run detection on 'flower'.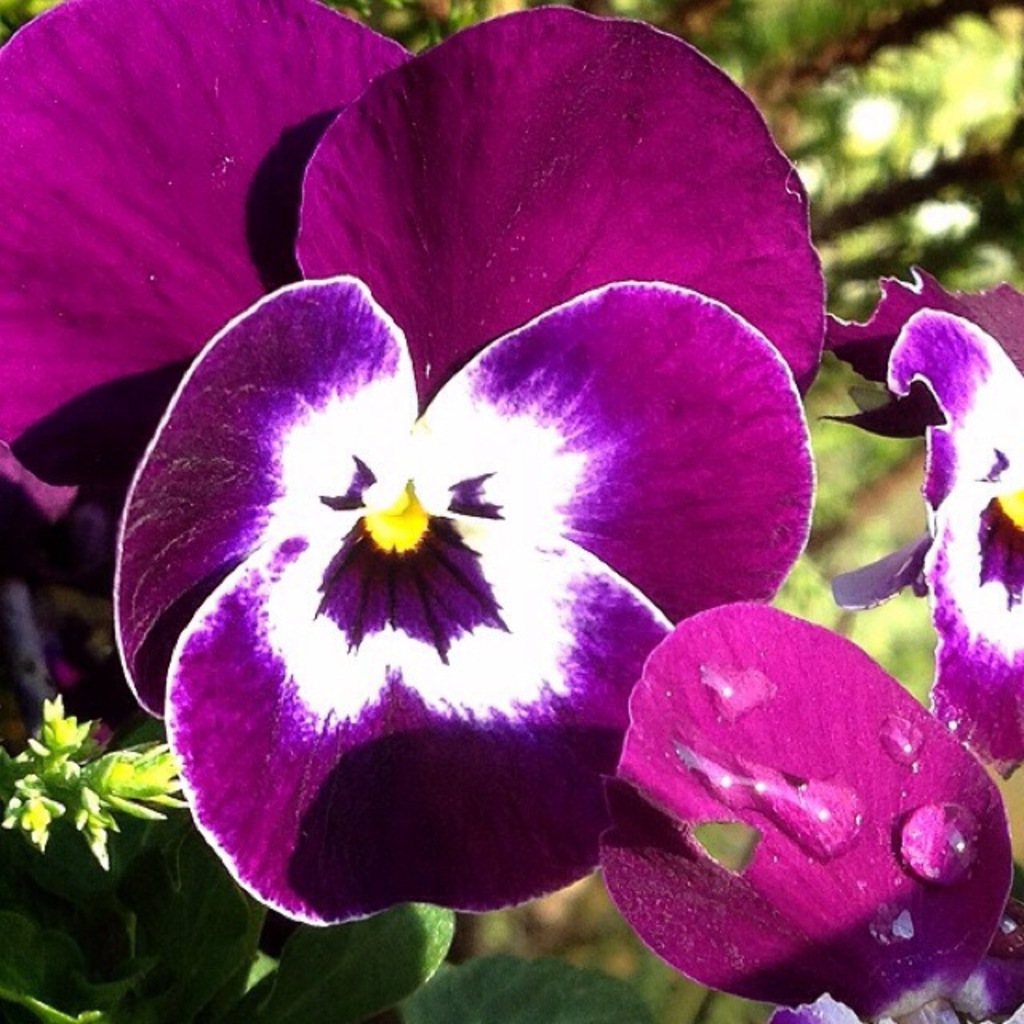
Result: pyautogui.locateOnScreen(600, 264, 1022, 1022).
